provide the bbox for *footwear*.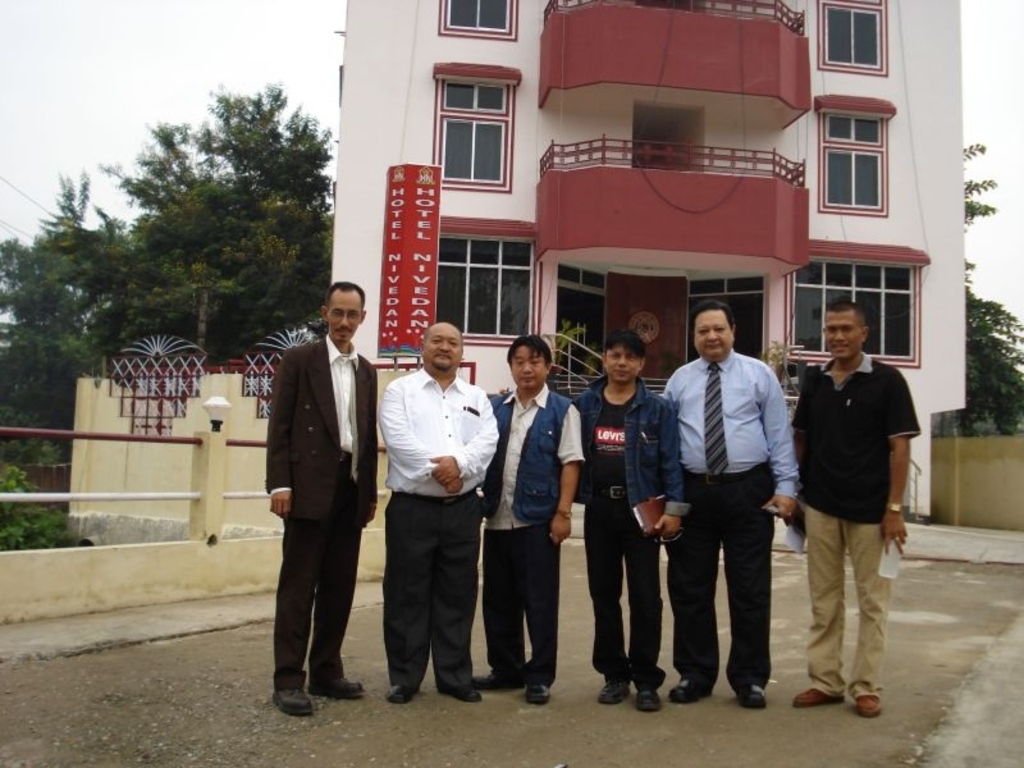
{"x1": 387, "y1": 684, "x2": 424, "y2": 701}.
